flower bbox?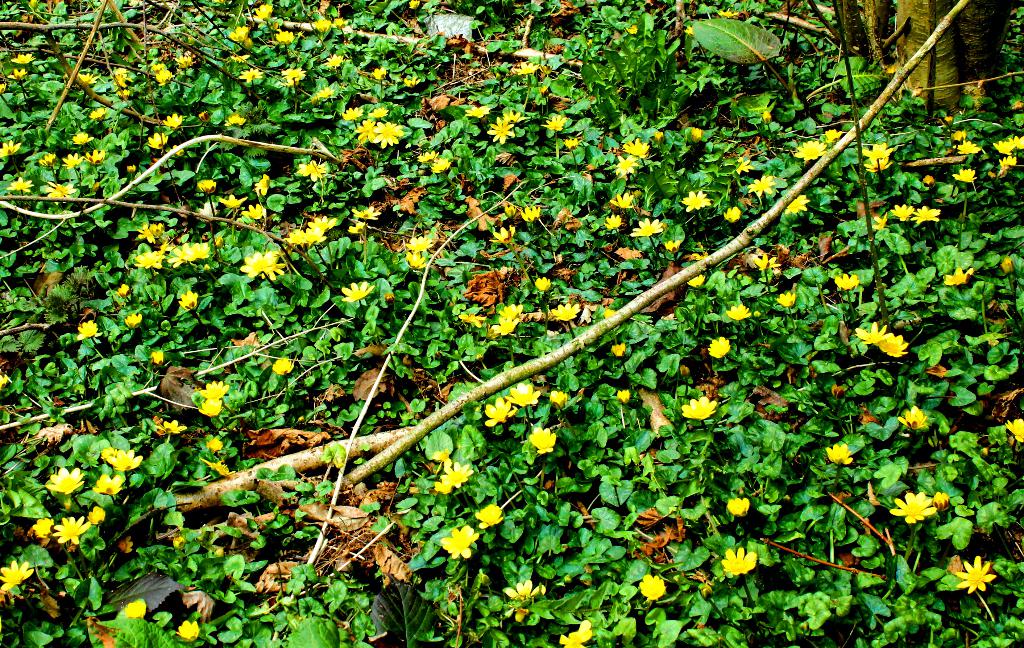
{"left": 731, "top": 157, "right": 757, "bottom": 181}
